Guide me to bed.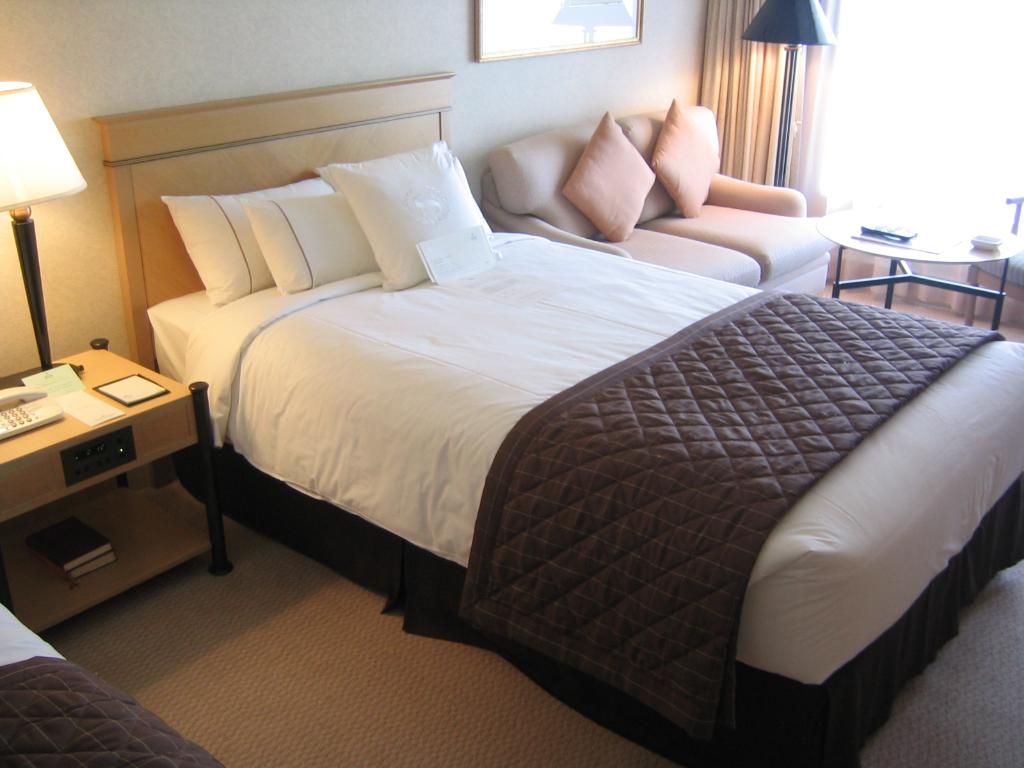
Guidance: {"x1": 0, "y1": 594, "x2": 225, "y2": 767}.
